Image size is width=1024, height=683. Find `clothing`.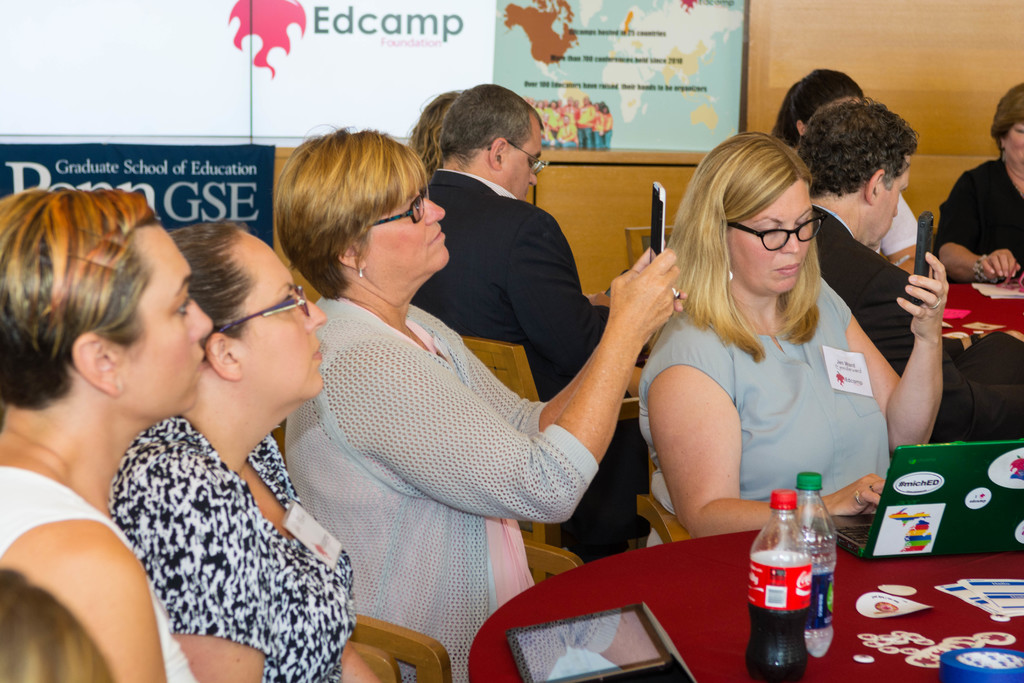
[0, 459, 198, 682].
